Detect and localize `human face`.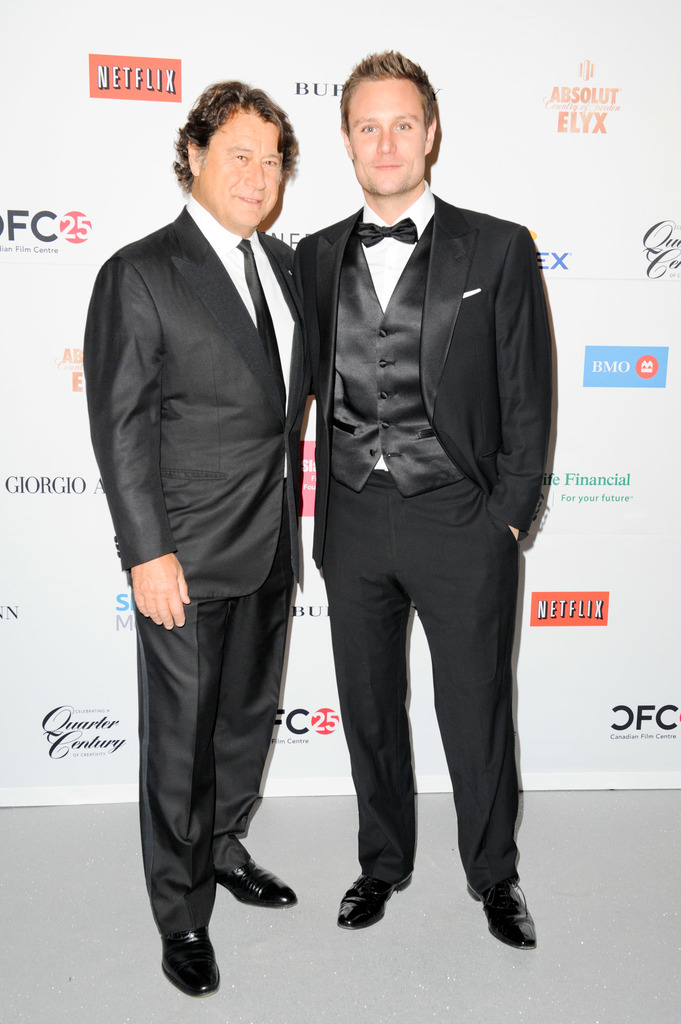
Localized at rect(206, 115, 283, 228).
